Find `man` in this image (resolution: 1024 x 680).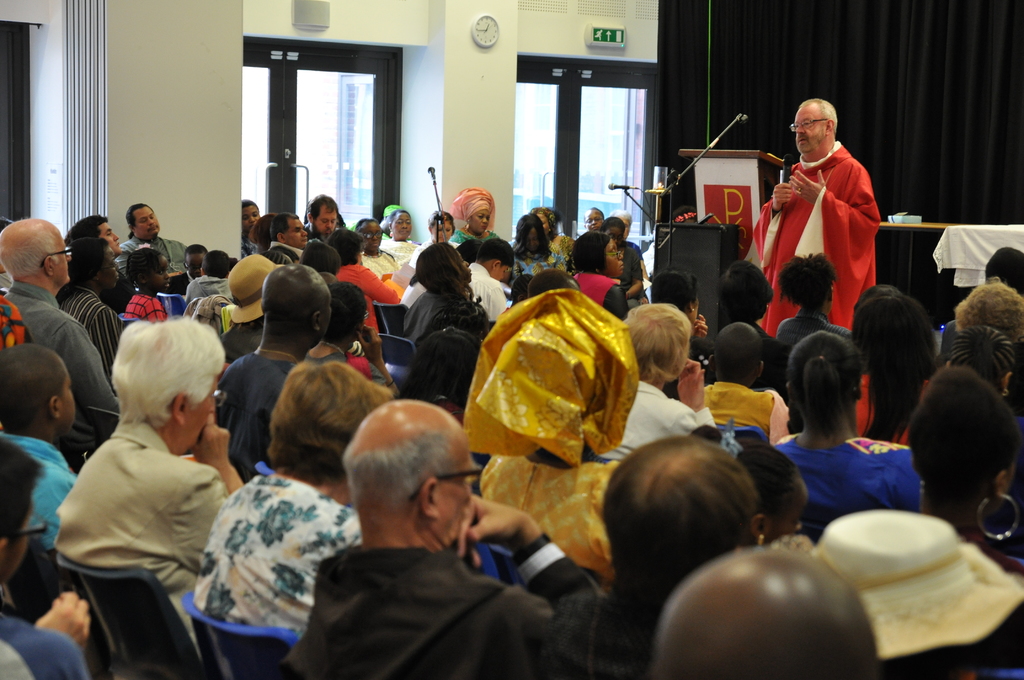
left=0, top=216, right=124, bottom=419.
